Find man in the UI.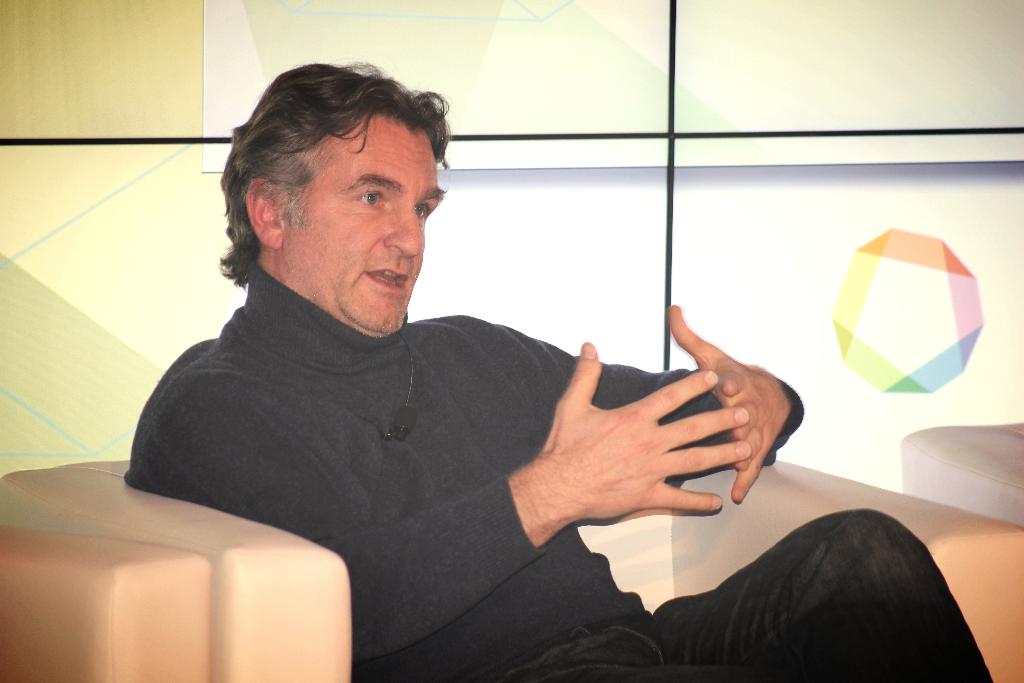
UI element at left=127, top=62, right=994, bottom=682.
